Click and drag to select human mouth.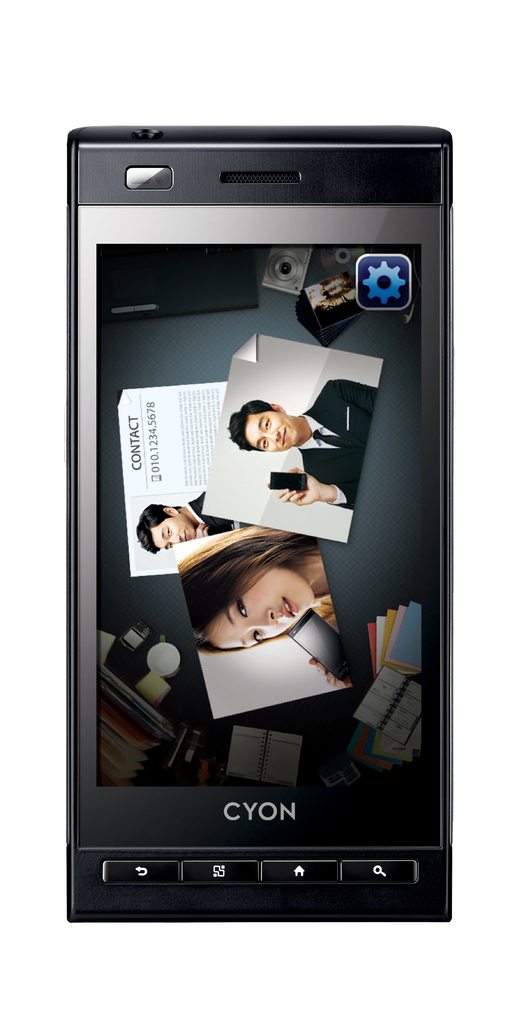
Selection: (x1=281, y1=593, x2=297, y2=616).
